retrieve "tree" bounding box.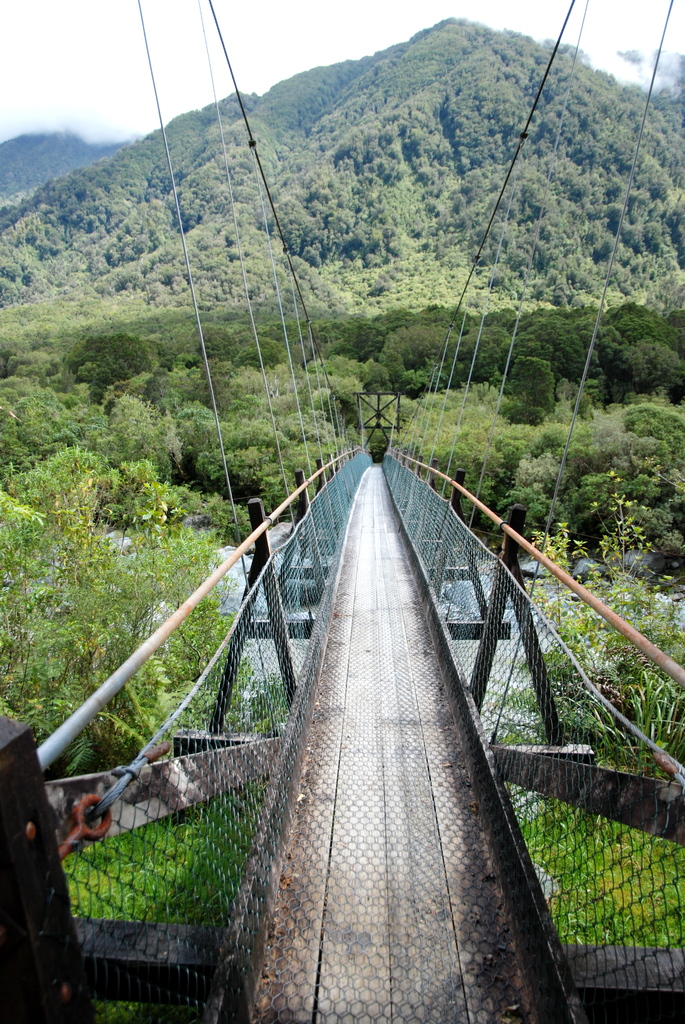
Bounding box: pyautogui.locateOnScreen(107, 388, 172, 480).
